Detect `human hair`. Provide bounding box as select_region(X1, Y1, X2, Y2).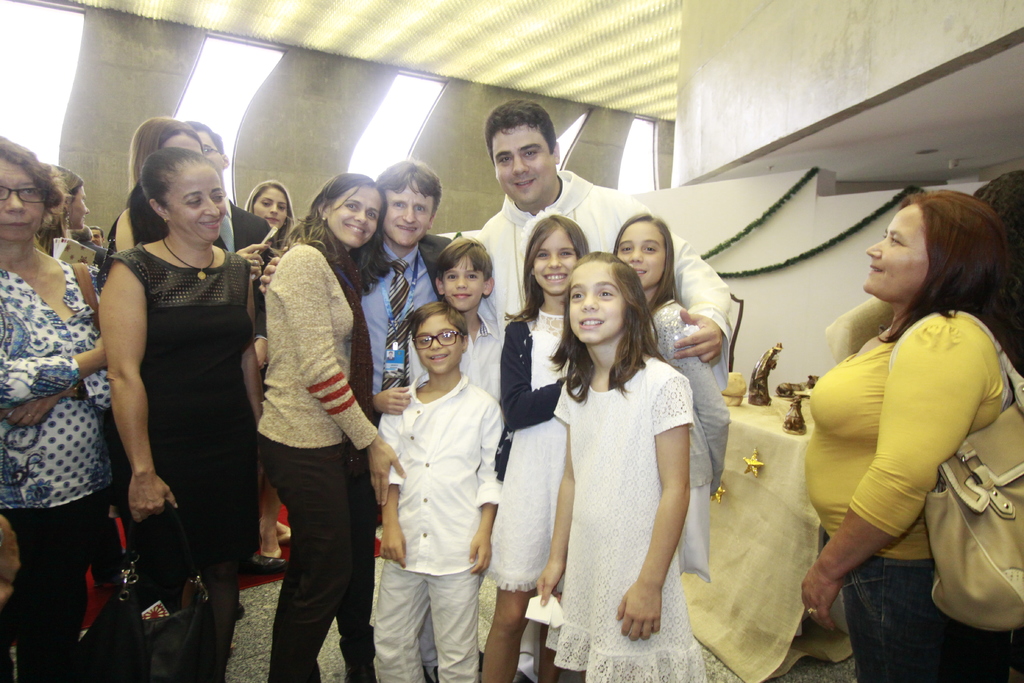
select_region(131, 120, 204, 192).
